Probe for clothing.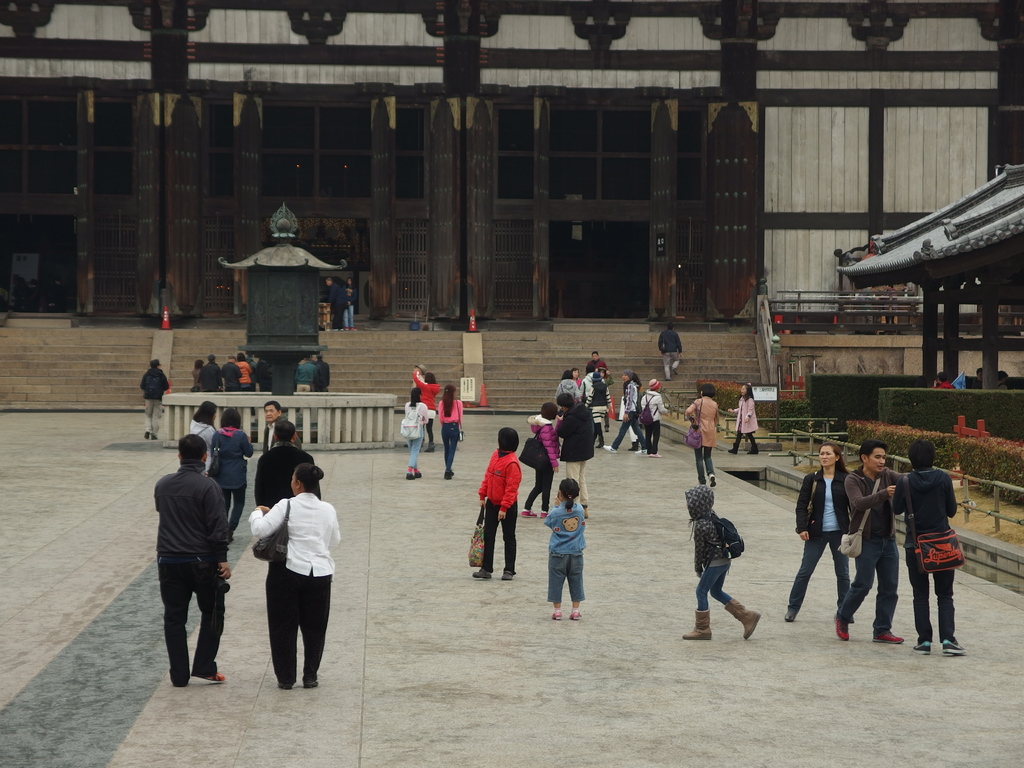
Probe result: bbox(410, 365, 442, 437).
